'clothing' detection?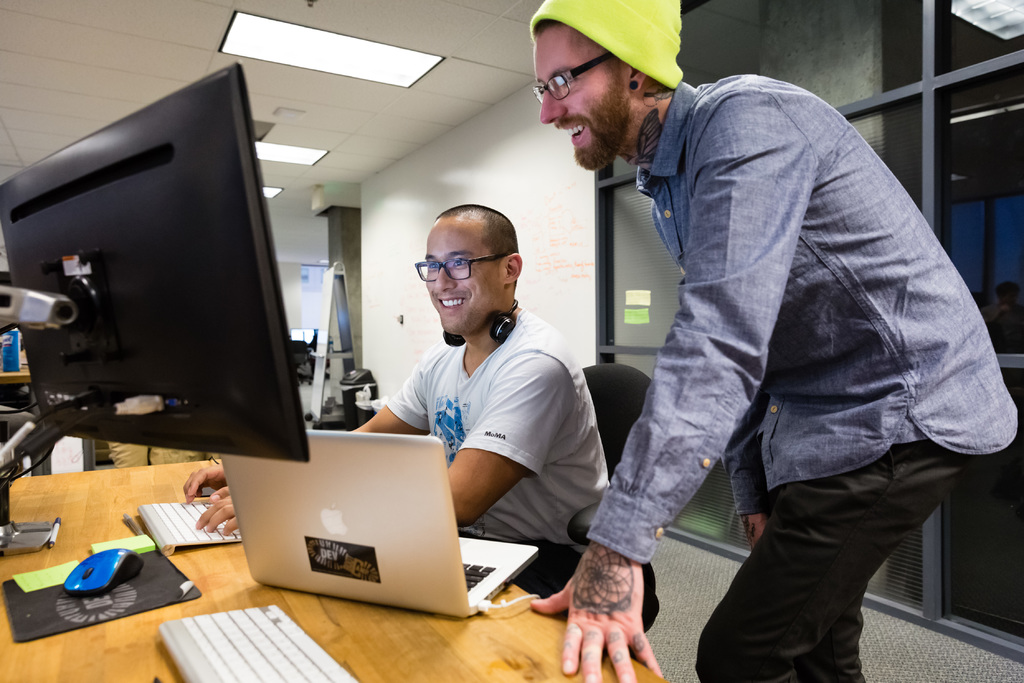
[600, 7, 993, 657]
